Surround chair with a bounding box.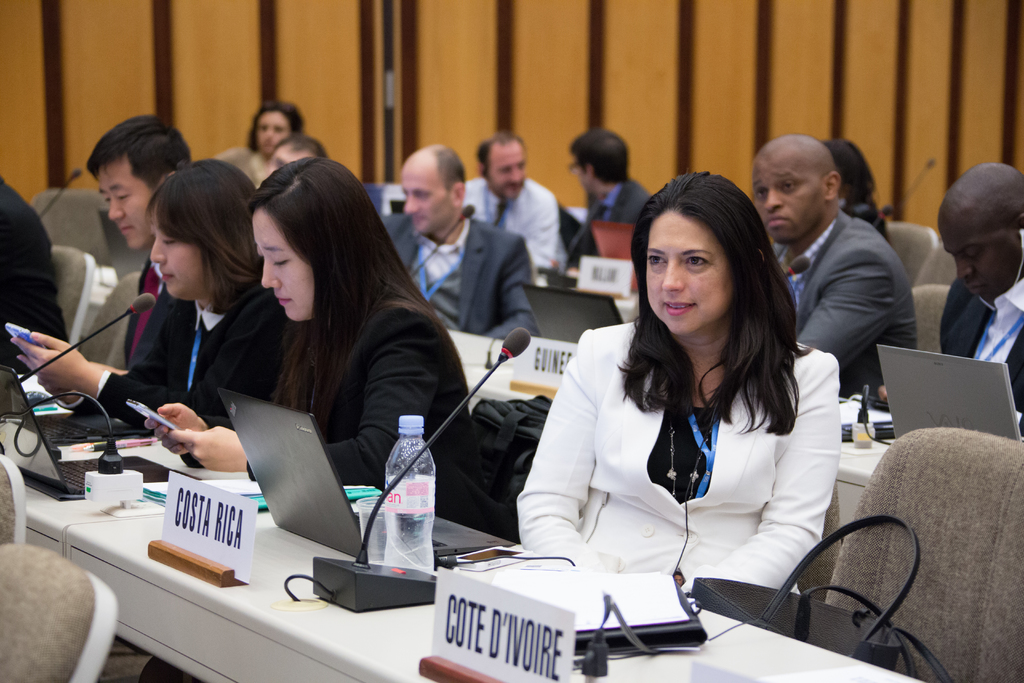
(left=0, top=545, right=116, bottom=682).
